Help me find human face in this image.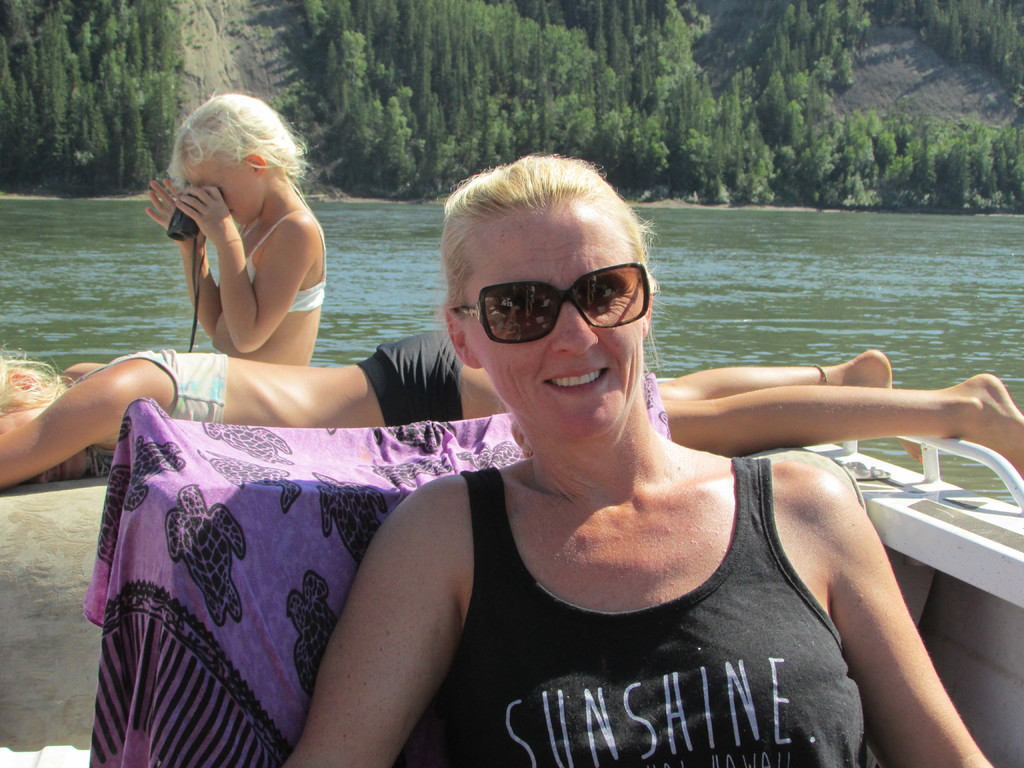
Found it: bbox(468, 205, 644, 441).
